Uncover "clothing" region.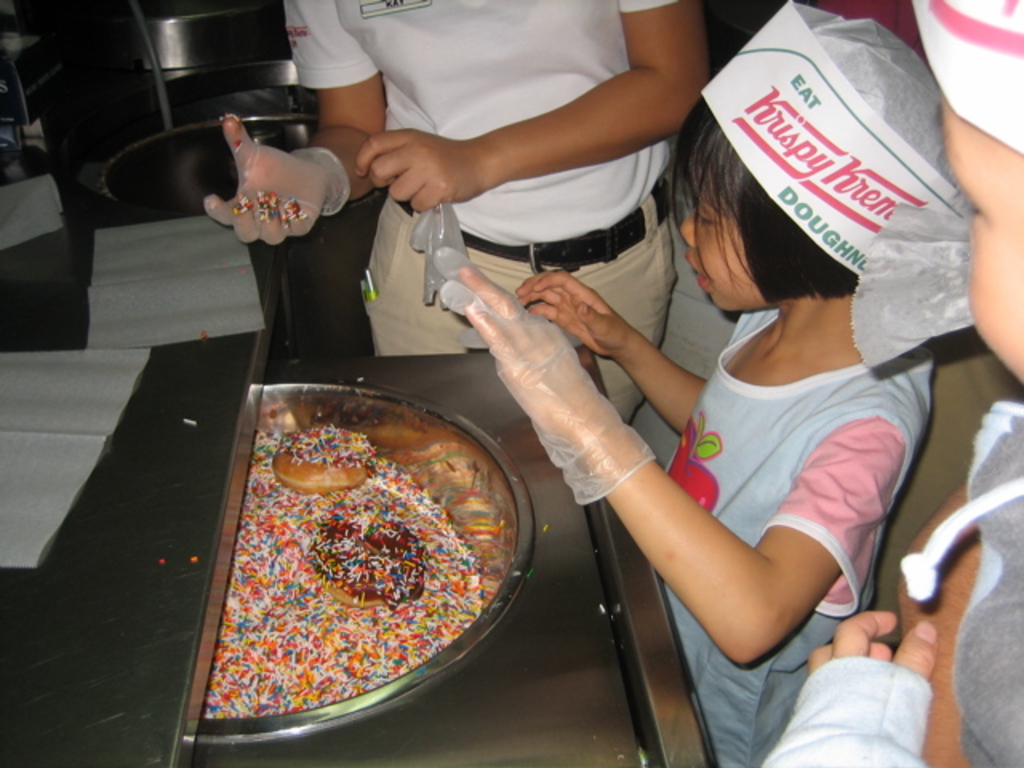
Uncovered: {"x1": 656, "y1": 314, "x2": 947, "y2": 766}.
